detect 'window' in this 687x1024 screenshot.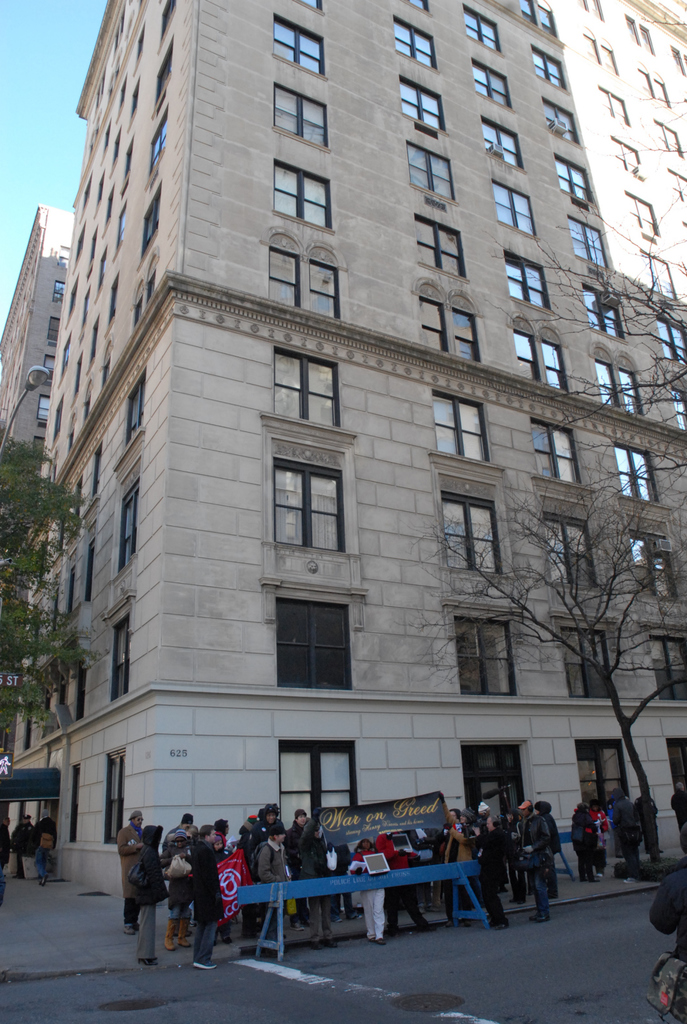
Detection: locate(430, 392, 491, 465).
